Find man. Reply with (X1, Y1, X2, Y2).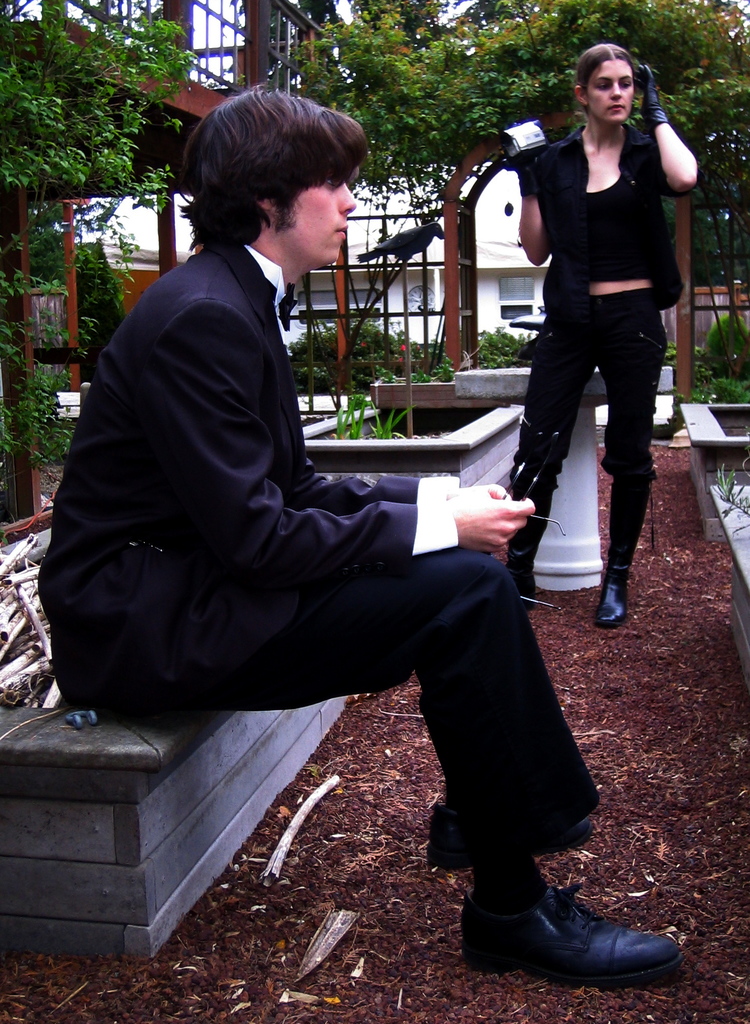
(13, 93, 691, 982).
